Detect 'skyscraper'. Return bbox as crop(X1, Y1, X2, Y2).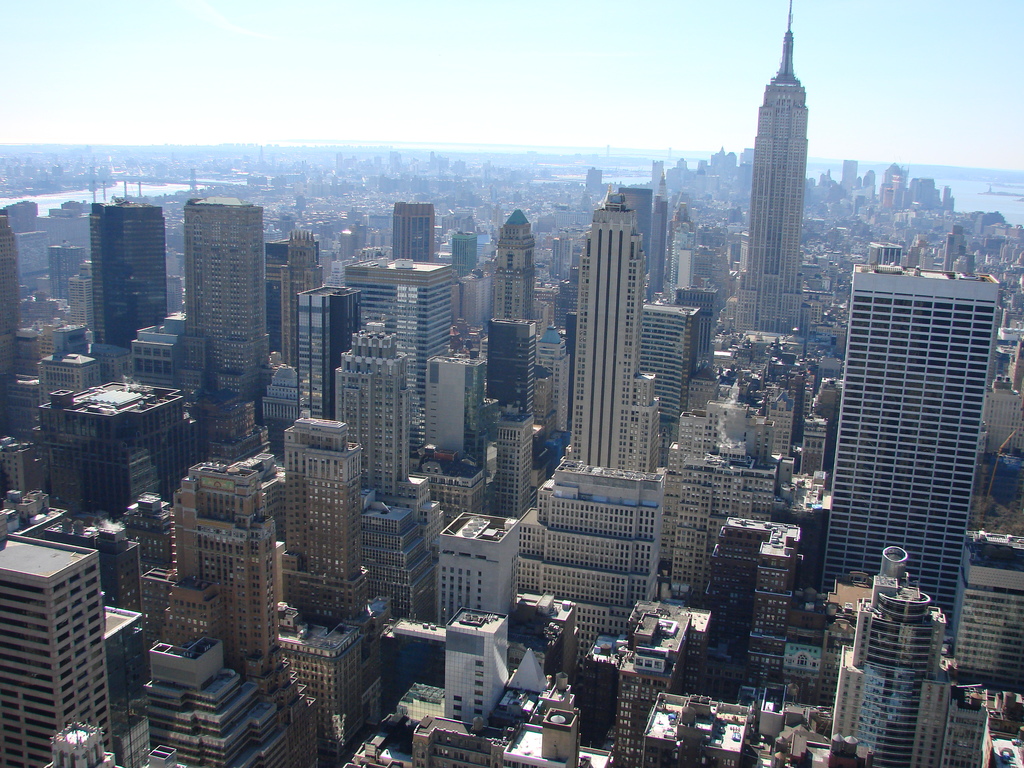
crop(732, 0, 806, 340).
